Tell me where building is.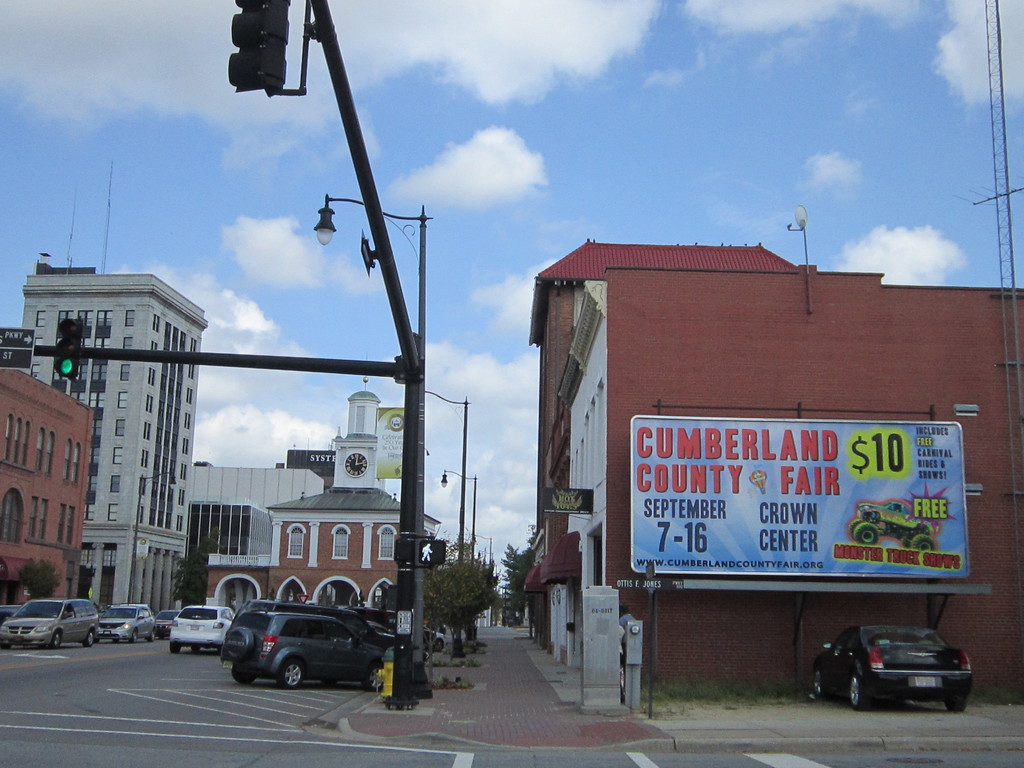
building is at select_region(536, 260, 1023, 695).
